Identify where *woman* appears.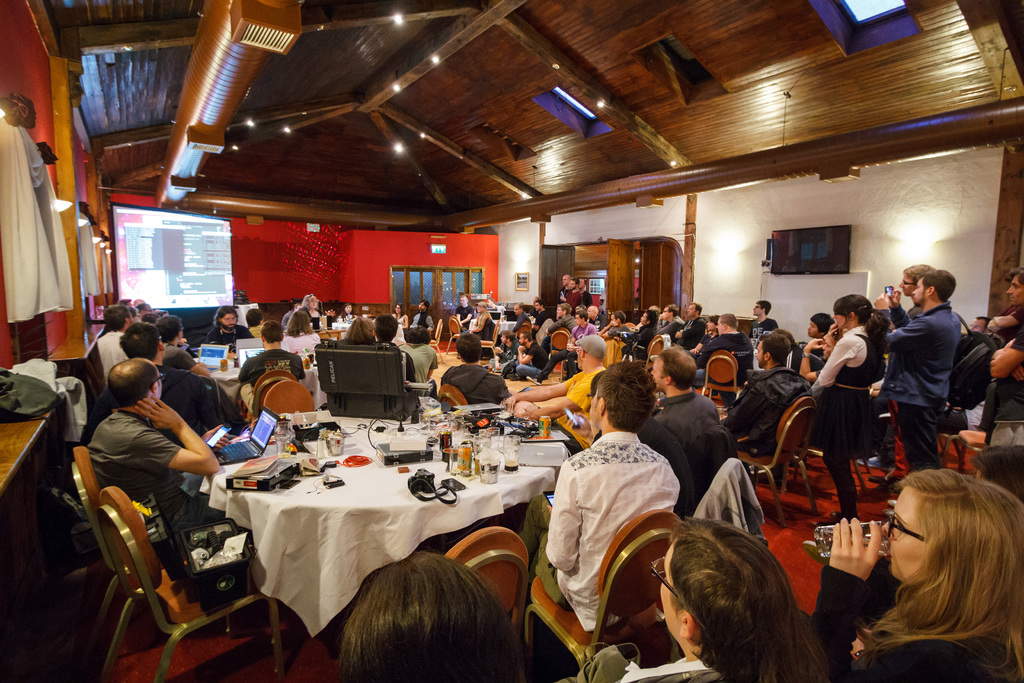
Appears at [335,550,525,682].
